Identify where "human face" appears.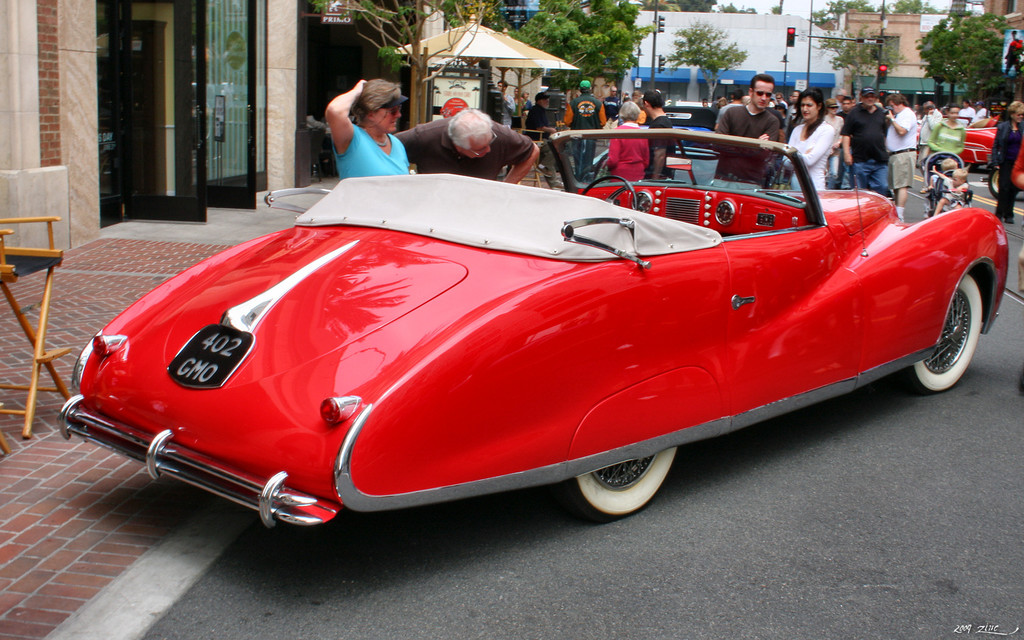
Appears at detection(828, 104, 838, 116).
